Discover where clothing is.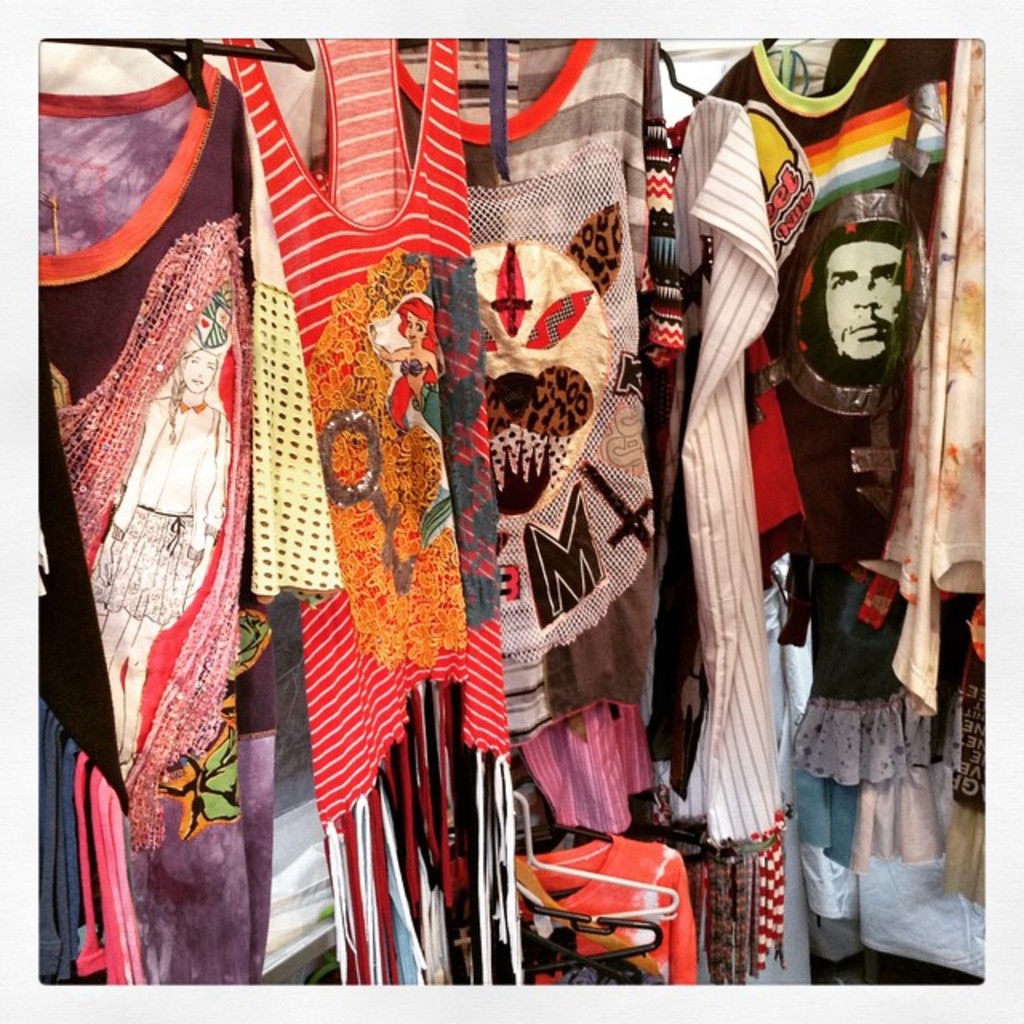
Discovered at [x1=218, y1=37, x2=507, y2=1010].
